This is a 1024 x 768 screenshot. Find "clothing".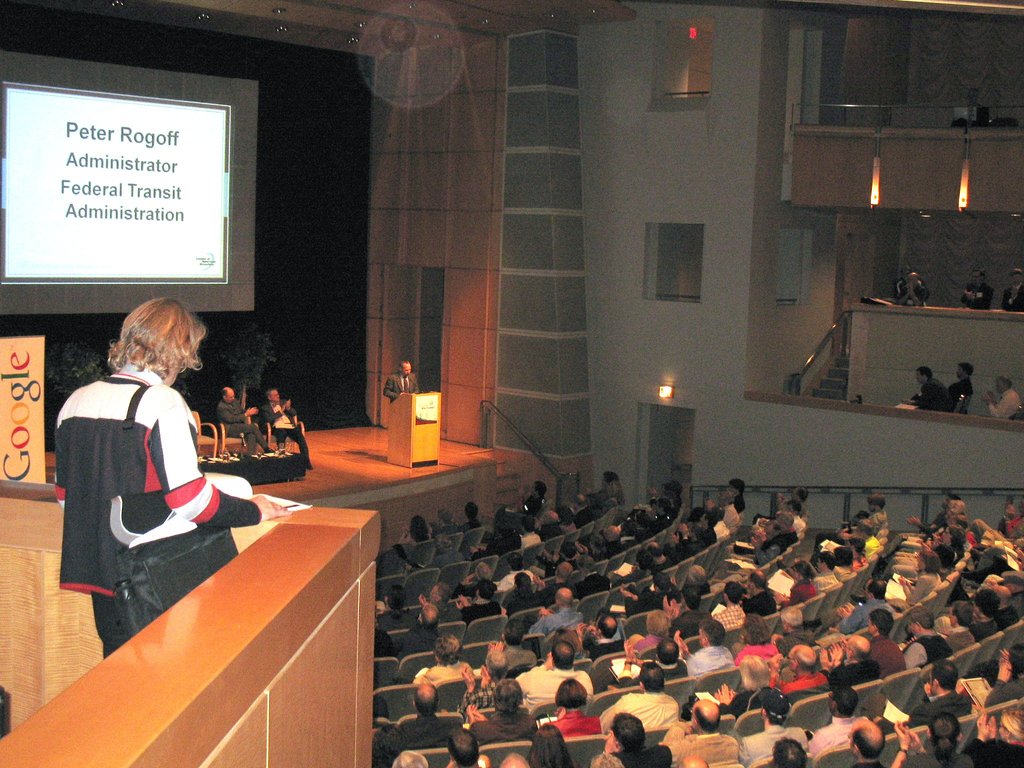
Bounding box: select_region(219, 395, 268, 458).
